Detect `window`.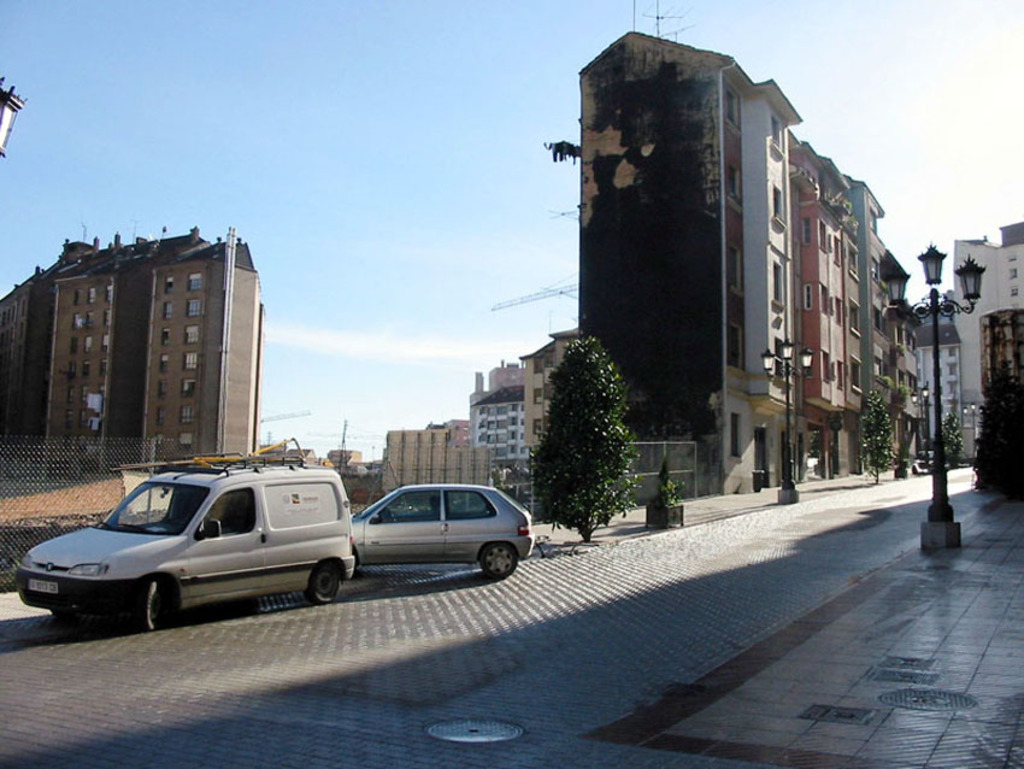
Detected at detection(159, 380, 167, 404).
